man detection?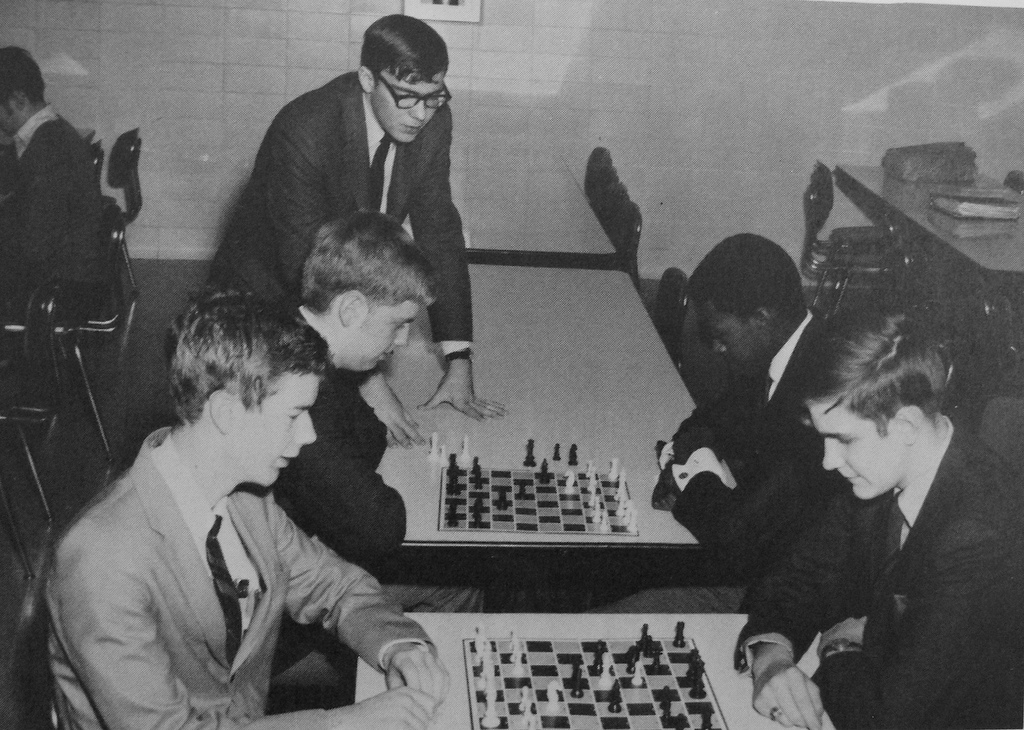
(x1=280, y1=210, x2=490, y2=693)
